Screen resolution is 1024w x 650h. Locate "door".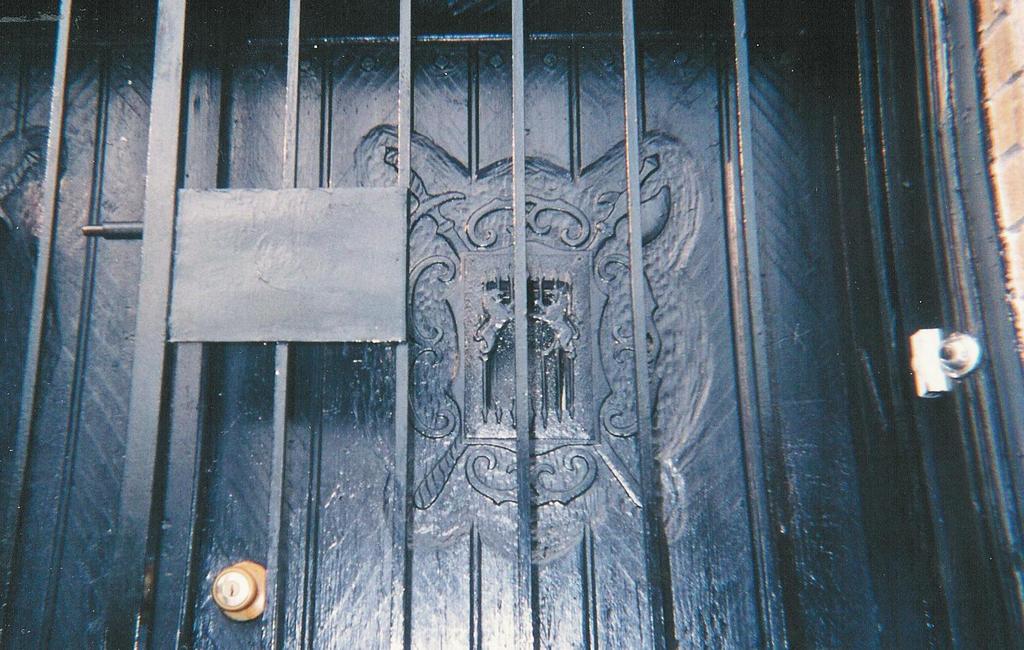
[114,51,971,649].
